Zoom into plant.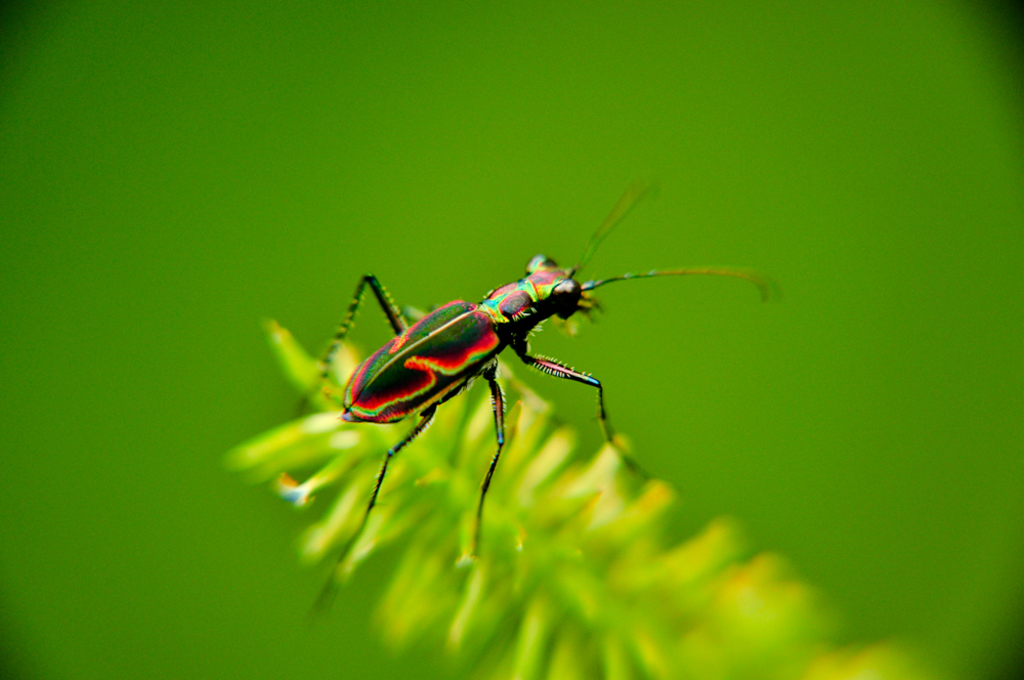
Zoom target: [224,315,932,679].
